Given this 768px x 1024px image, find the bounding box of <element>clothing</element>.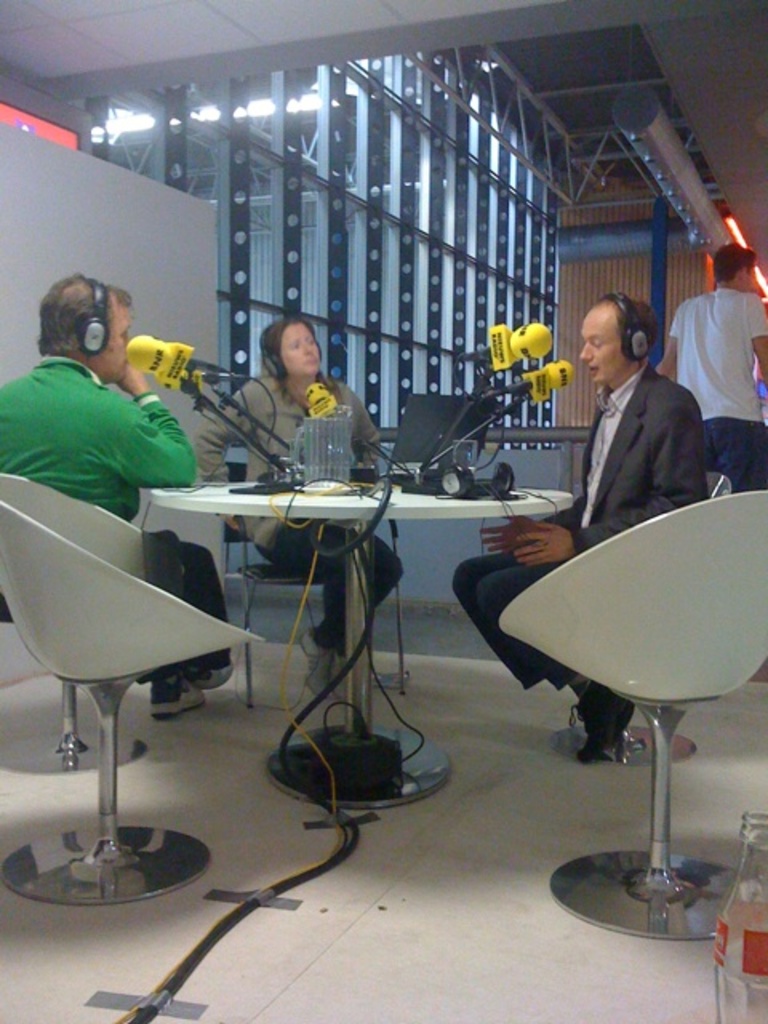
(664, 290, 766, 498).
